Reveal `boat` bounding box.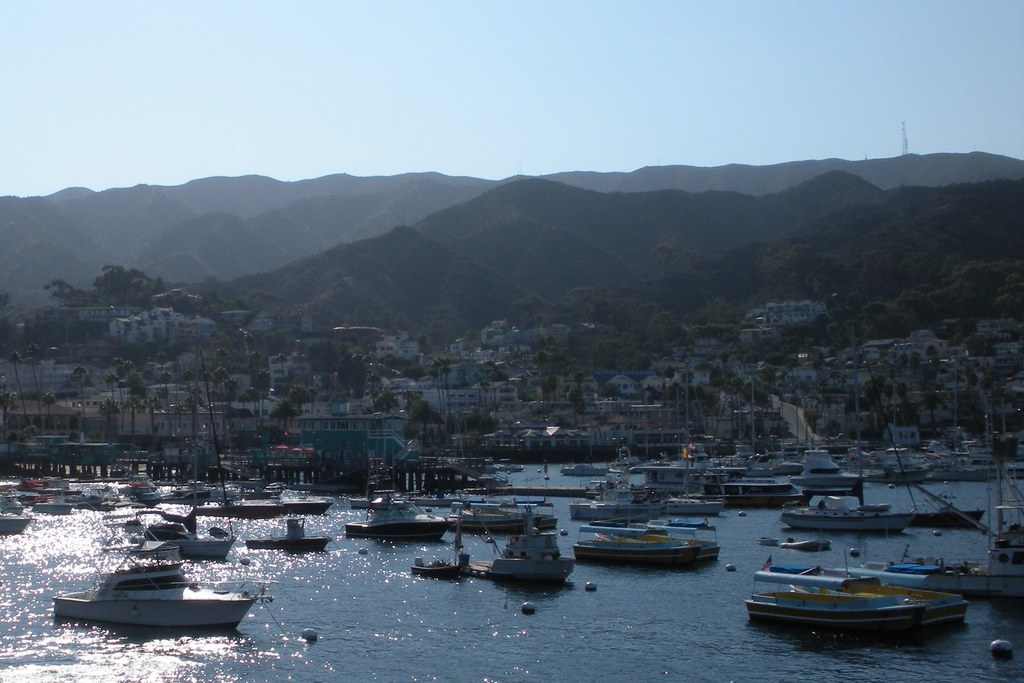
Revealed: l=49, t=538, r=257, b=634.
